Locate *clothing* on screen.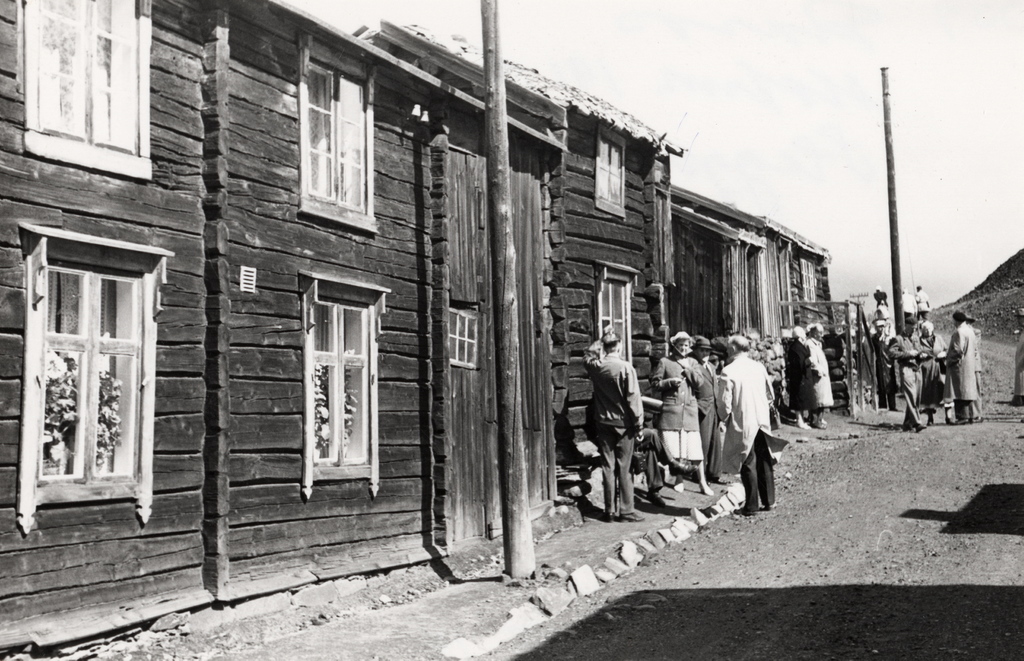
On screen at <box>799,336,833,414</box>.
